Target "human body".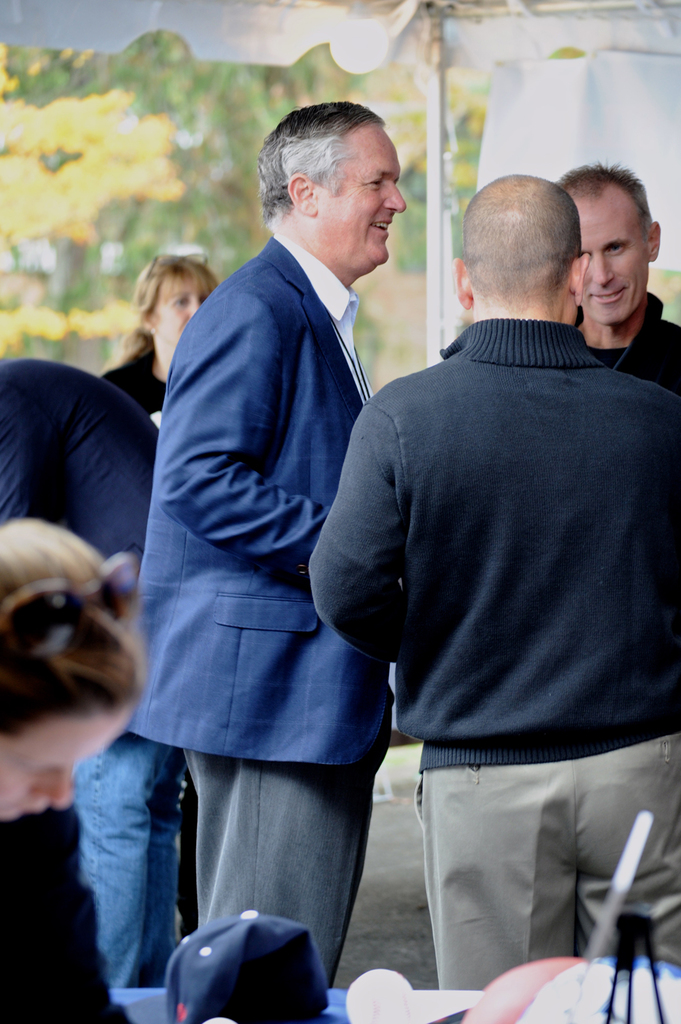
Target region: box(0, 493, 163, 1023).
